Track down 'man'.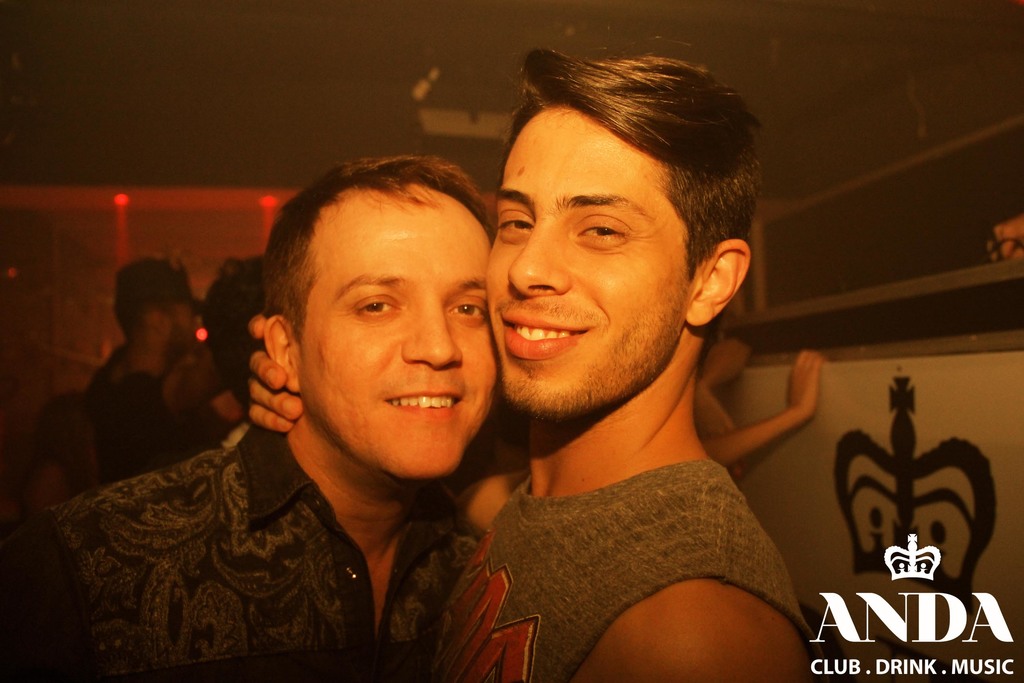
Tracked to region(0, 152, 497, 682).
